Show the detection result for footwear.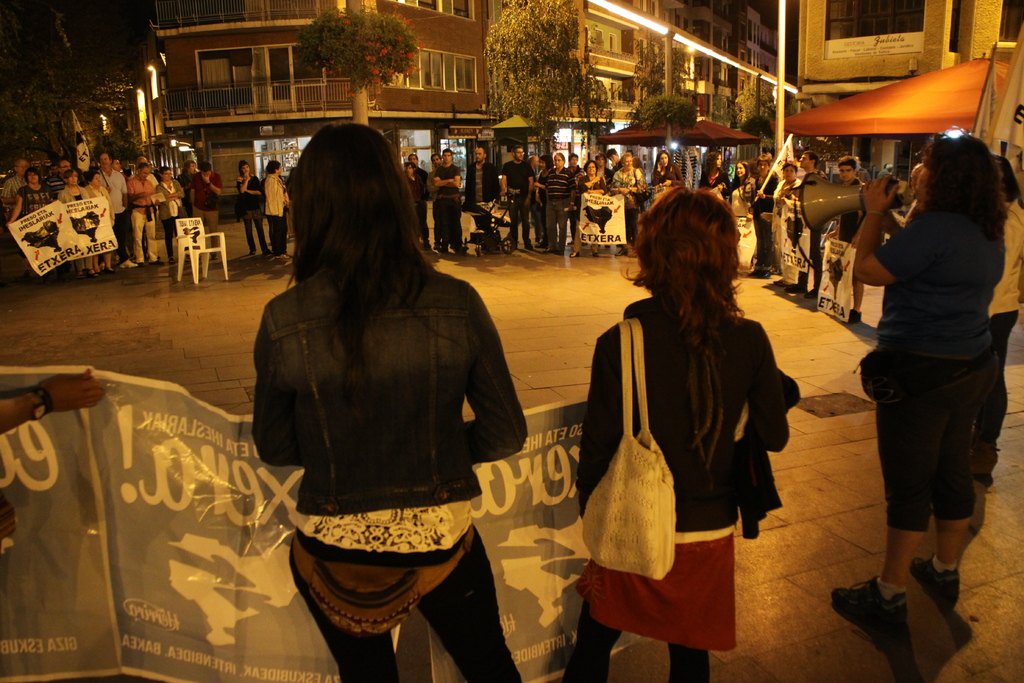
<box>543,246,555,254</box>.
